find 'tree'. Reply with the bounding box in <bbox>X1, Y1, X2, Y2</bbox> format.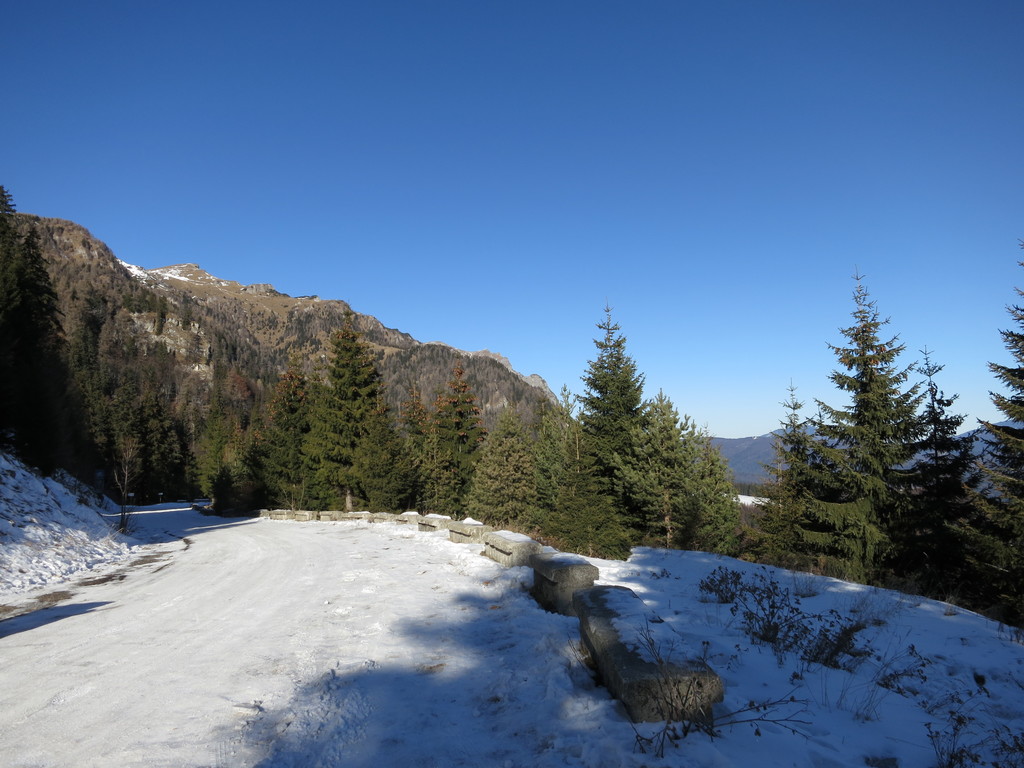
<bbox>799, 262, 964, 580</bbox>.
